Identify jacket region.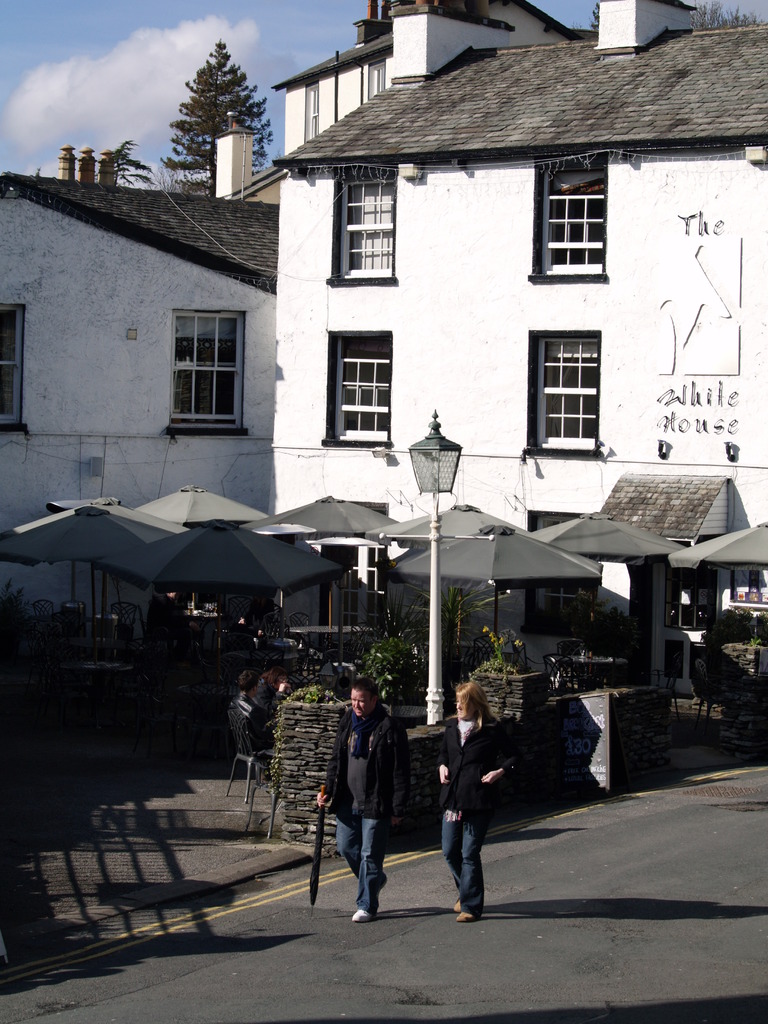
Region: detection(331, 710, 411, 858).
